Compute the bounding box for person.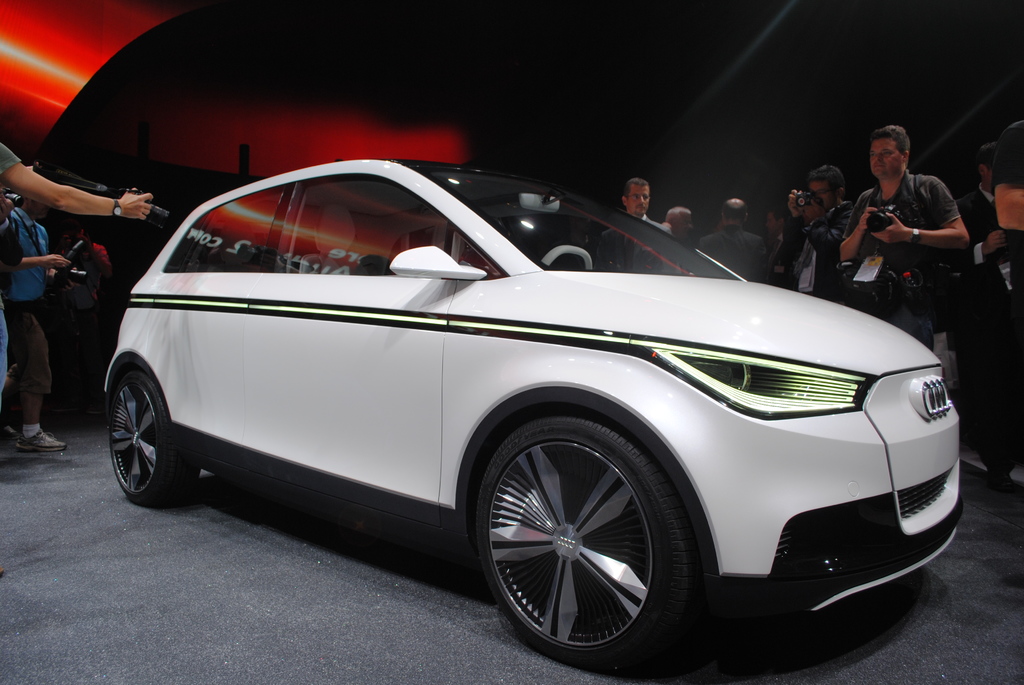
{"left": 619, "top": 173, "right": 665, "bottom": 221}.
